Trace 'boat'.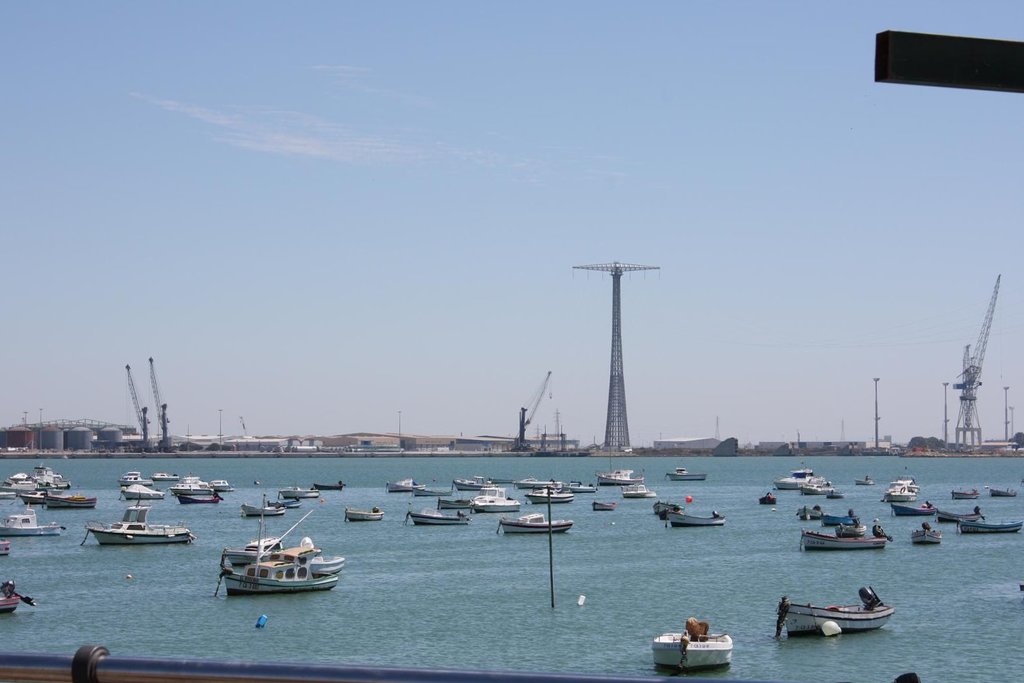
Traced to 913 525 939 543.
